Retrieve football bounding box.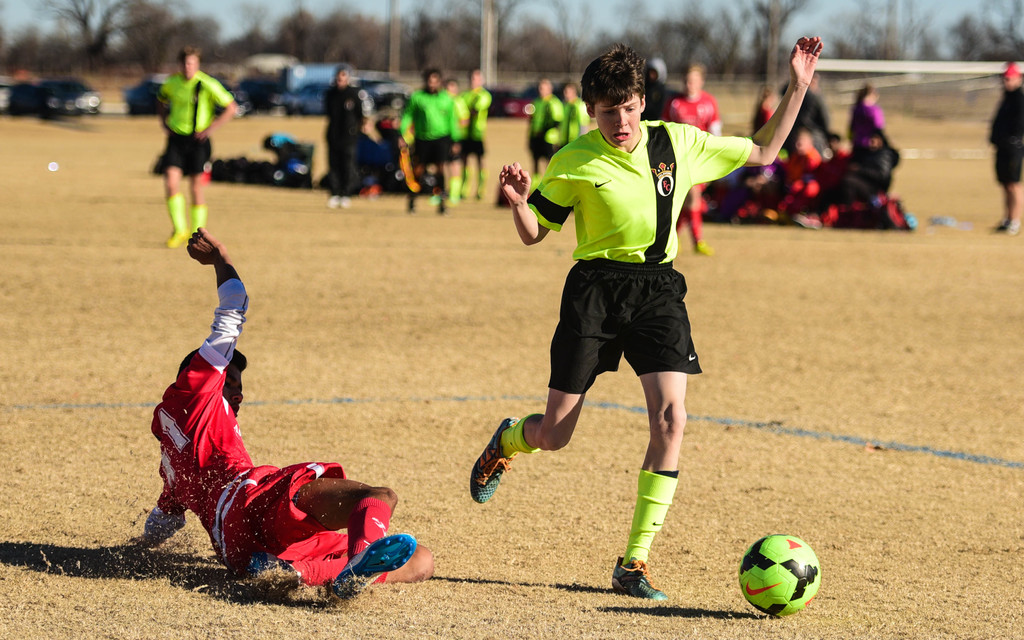
Bounding box: left=737, top=530, right=825, bottom=619.
